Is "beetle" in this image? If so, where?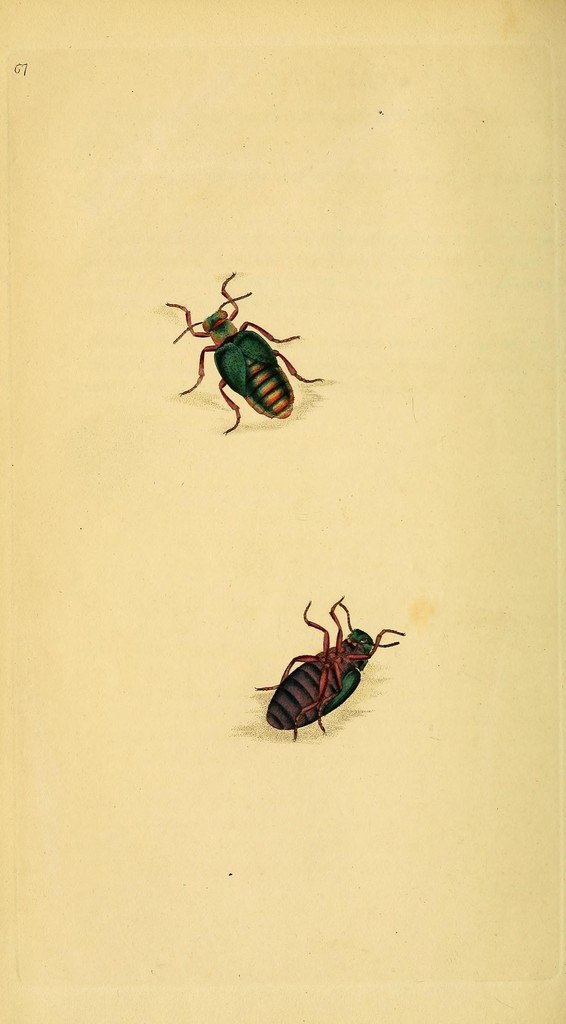
Yes, at [258,587,400,748].
